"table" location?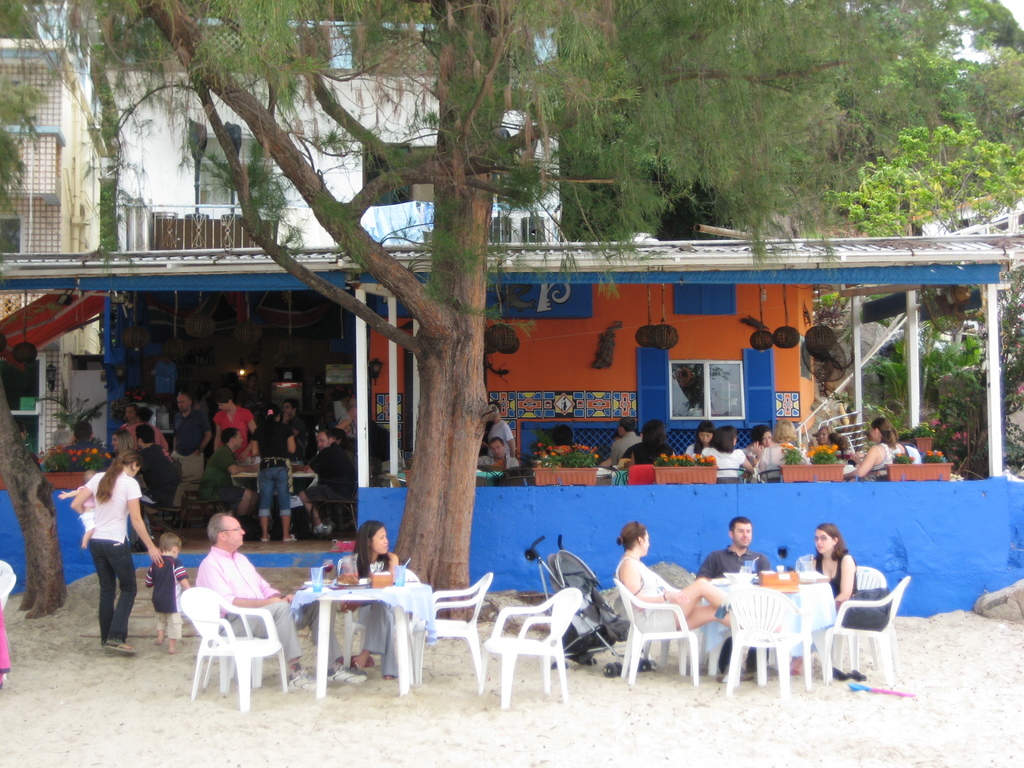
x1=700, y1=576, x2=836, y2=685
